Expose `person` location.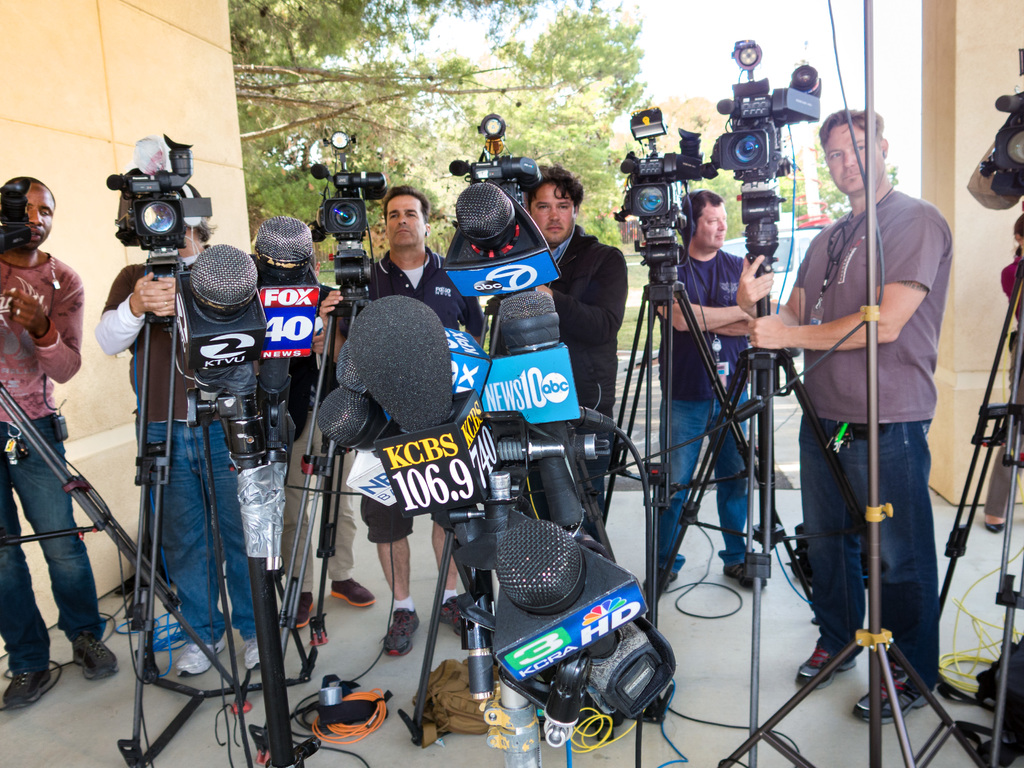
Exposed at (x1=281, y1=252, x2=364, y2=611).
